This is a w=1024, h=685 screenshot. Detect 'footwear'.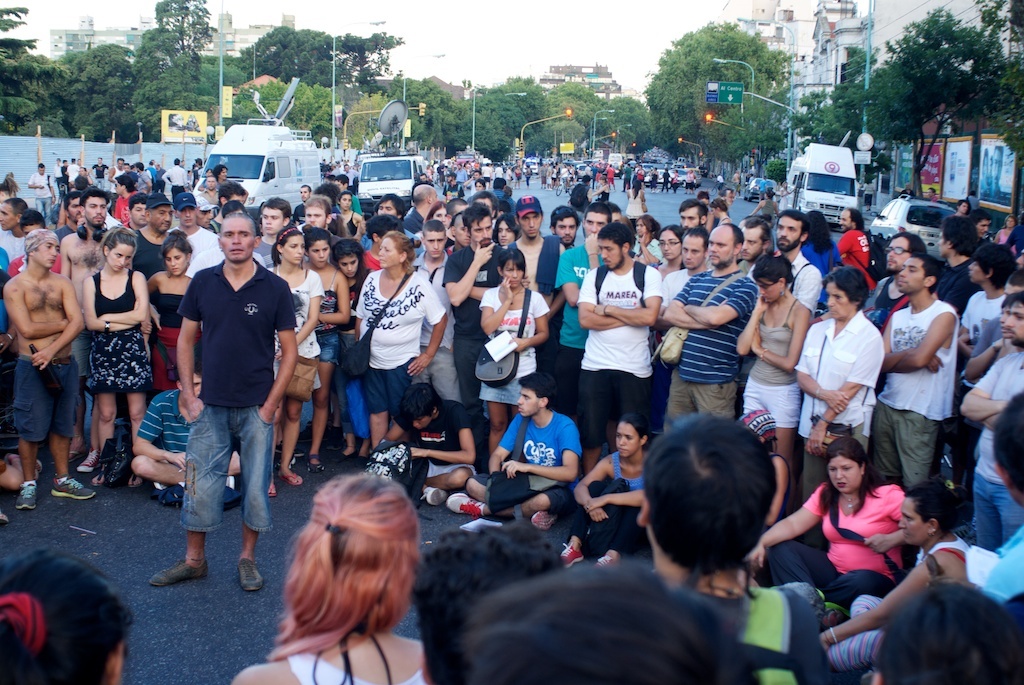
select_region(425, 486, 448, 507).
